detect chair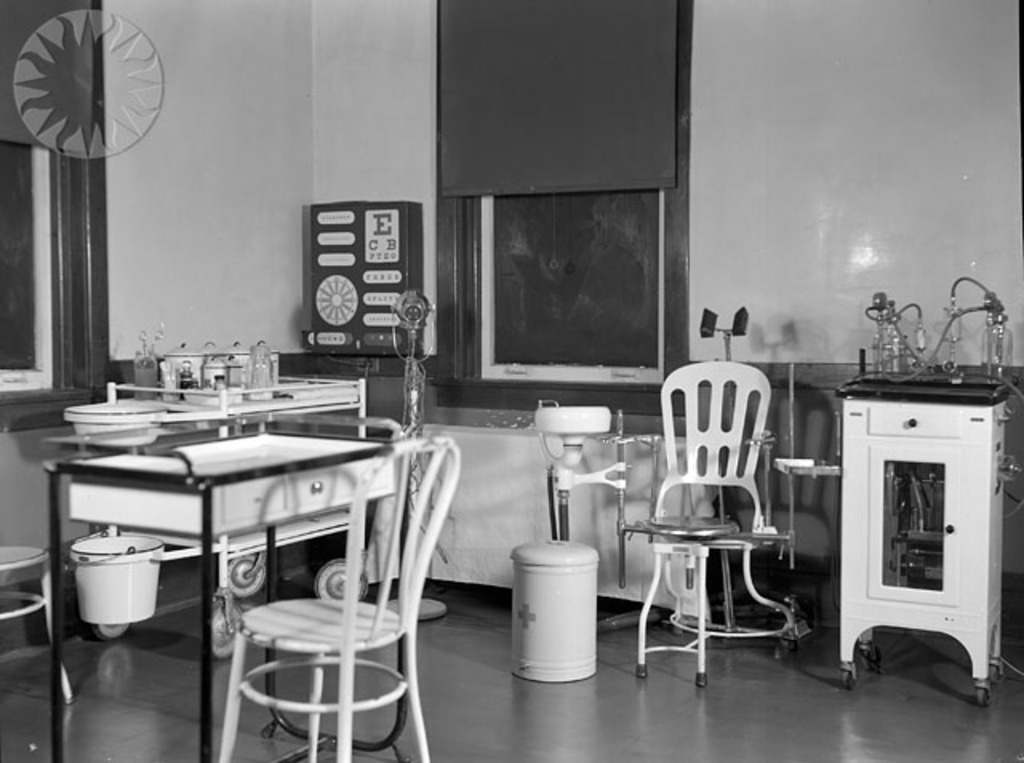
0,544,77,705
